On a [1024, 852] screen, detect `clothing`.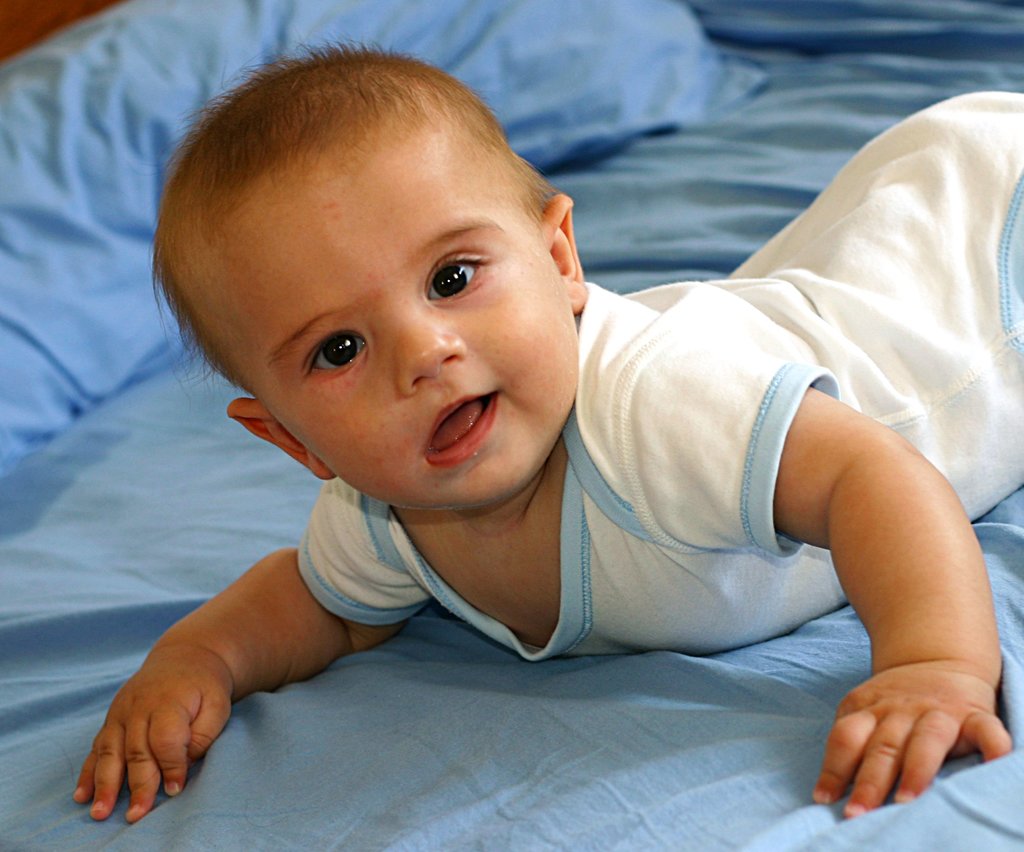
crop(291, 85, 1023, 660).
